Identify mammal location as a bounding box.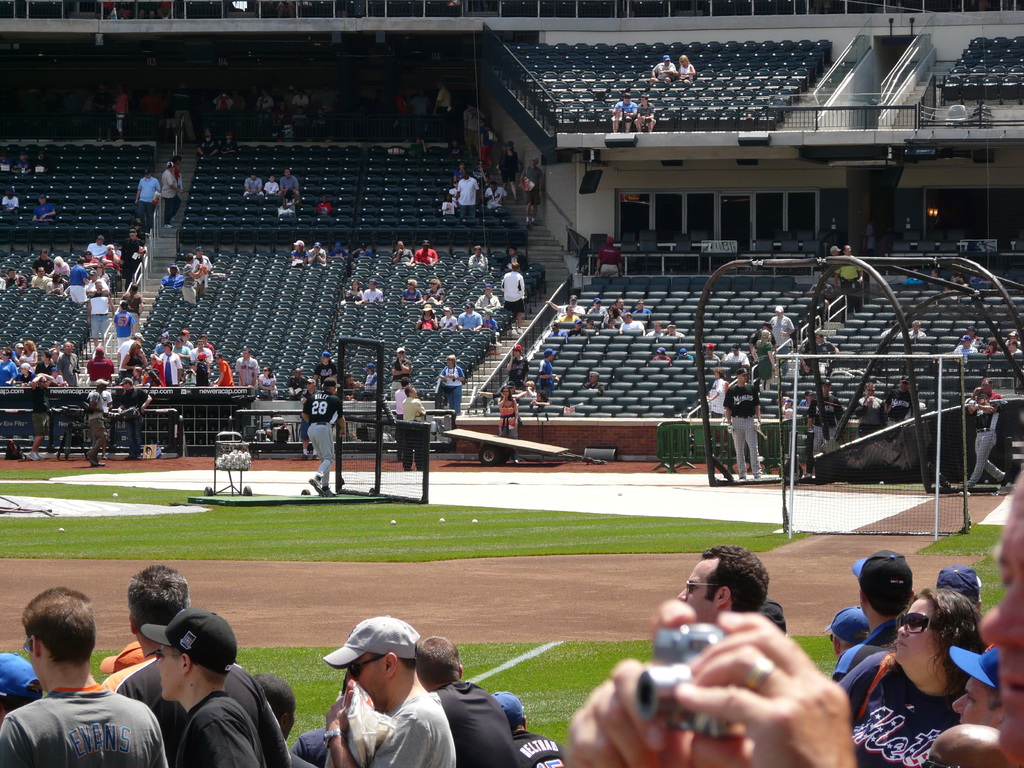
detection(836, 567, 1015, 765).
